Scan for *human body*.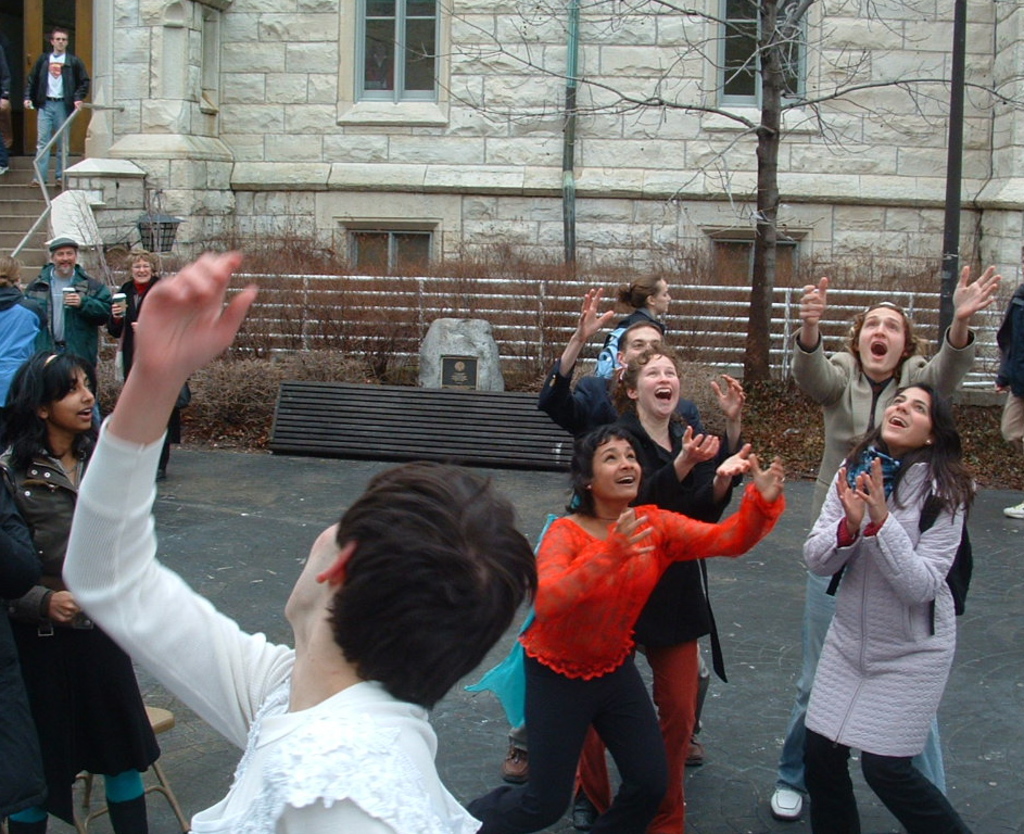
Scan result: Rect(101, 255, 192, 490).
